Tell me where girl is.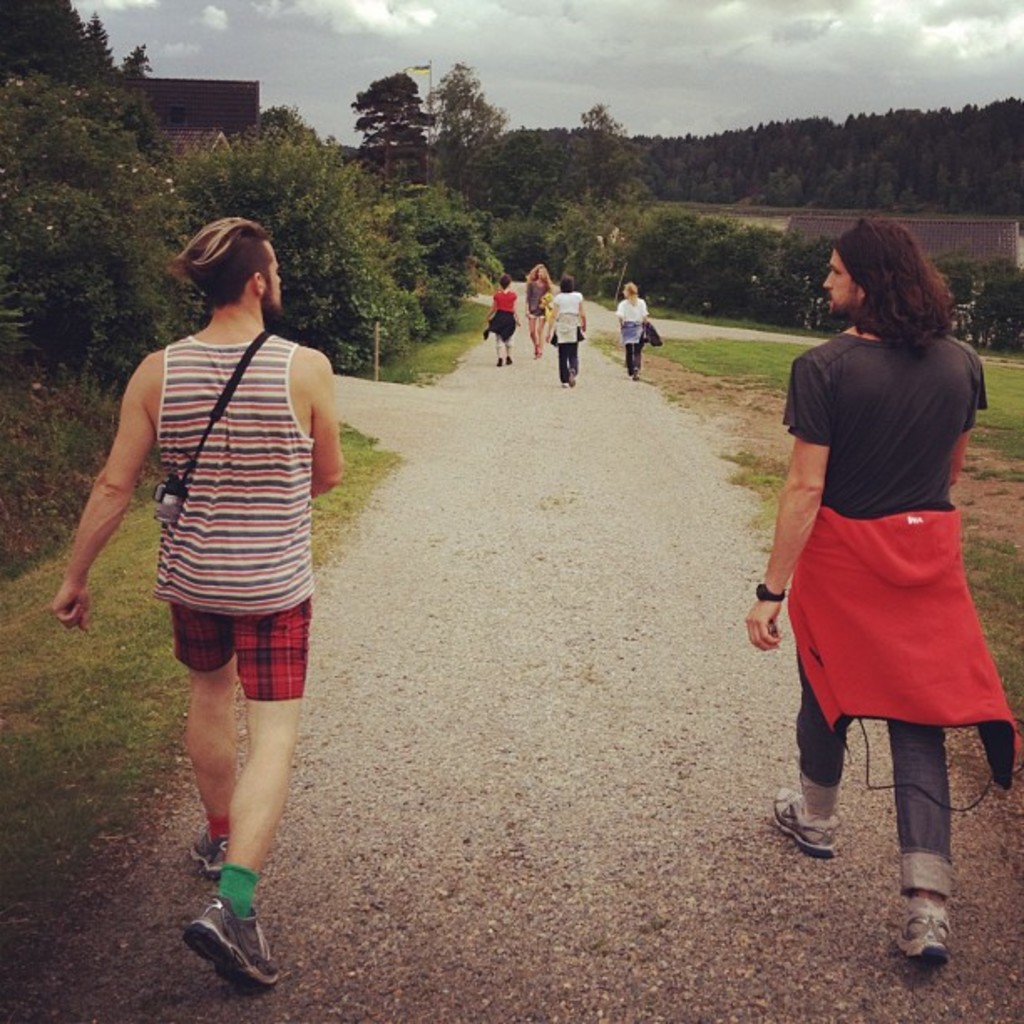
girl is at box=[487, 271, 519, 363].
